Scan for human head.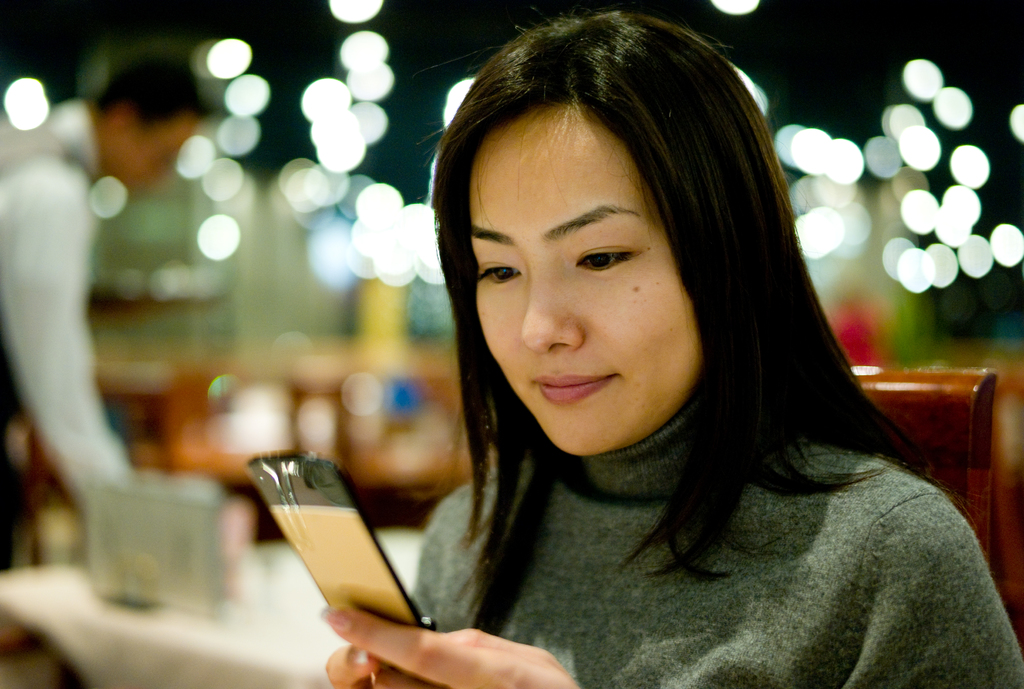
Scan result: [x1=90, y1=47, x2=215, y2=191].
